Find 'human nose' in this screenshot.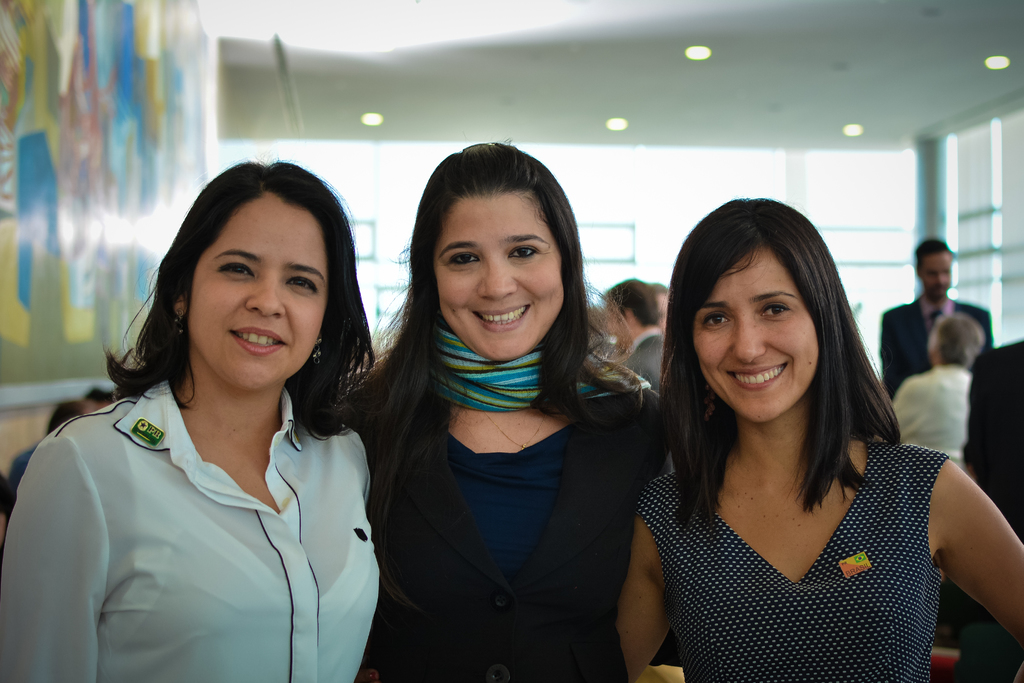
The bounding box for 'human nose' is locate(728, 308, 772, 366).
